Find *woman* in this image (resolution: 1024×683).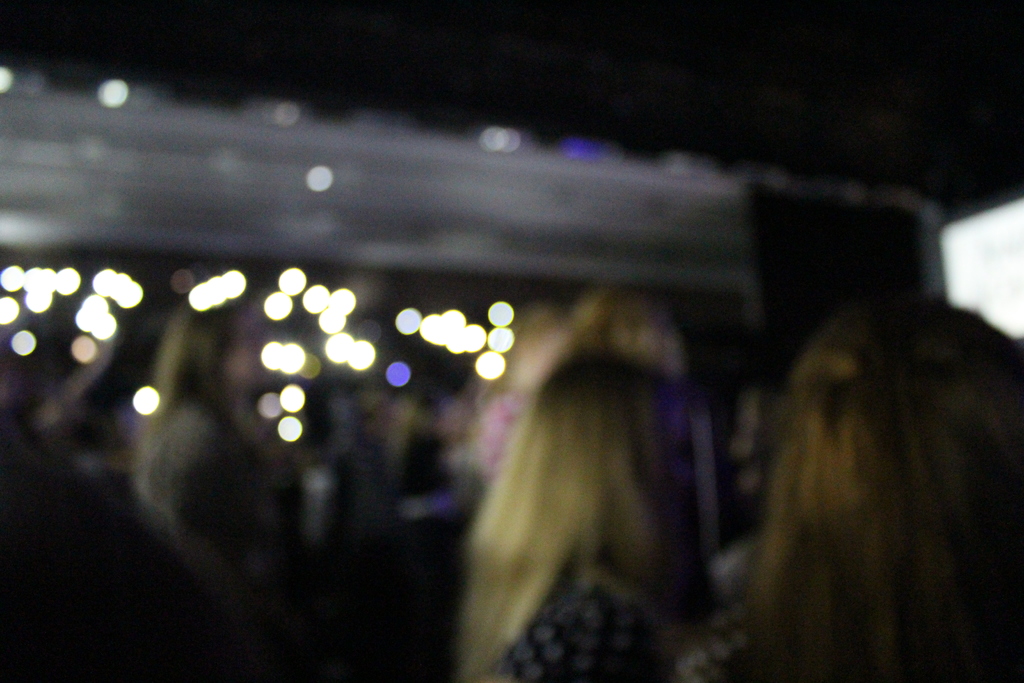
[141,288,295,602].
